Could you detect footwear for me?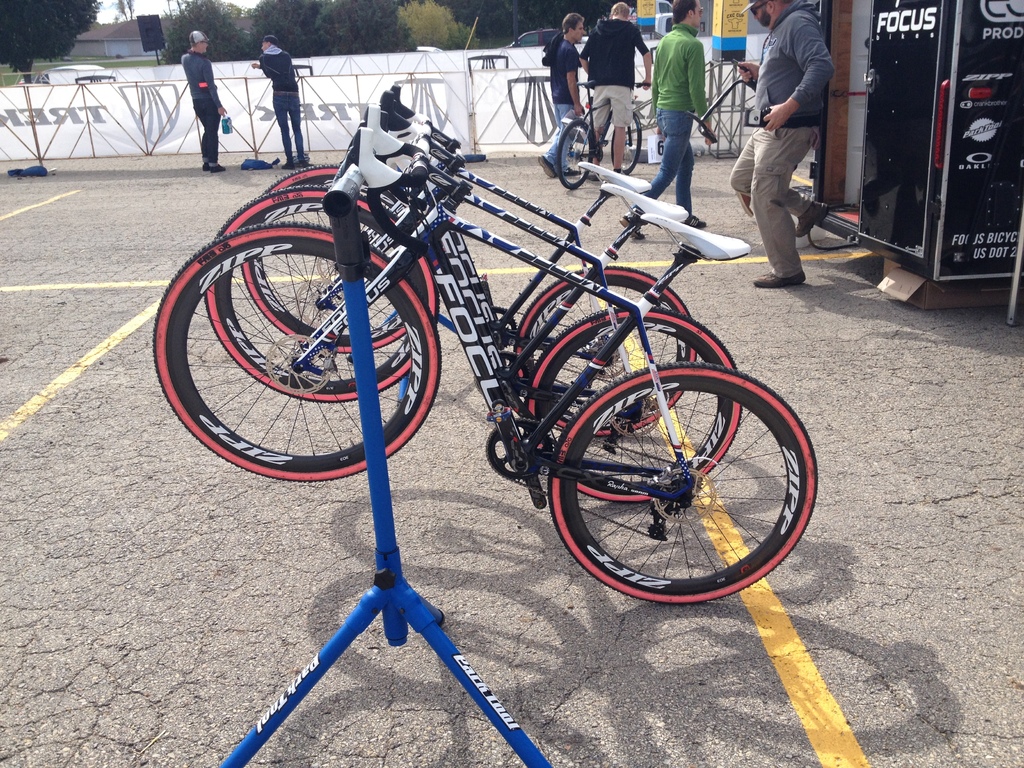
Detection result: 563,165,578,176.
